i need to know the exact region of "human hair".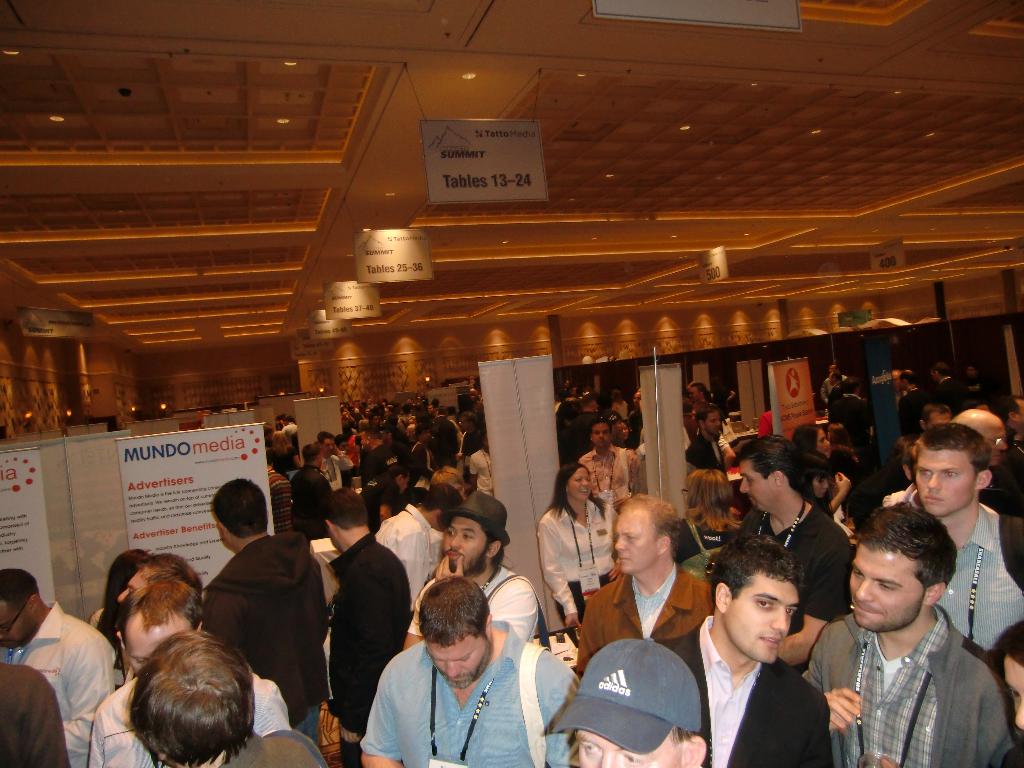
Region: {"left": 997, "top": 622, "right": 1023, "bottom": 669}.
